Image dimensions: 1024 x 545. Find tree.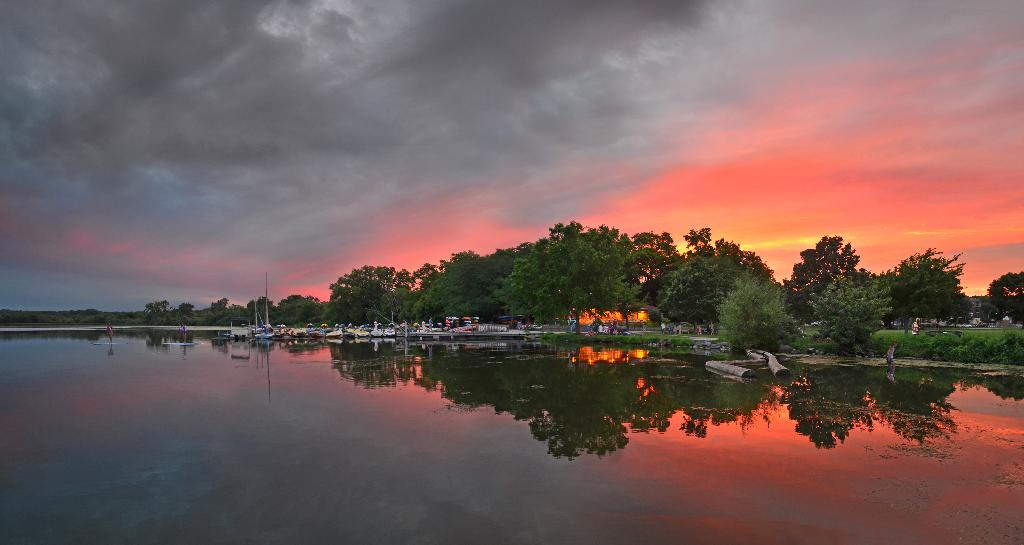
678:223:774:283.
